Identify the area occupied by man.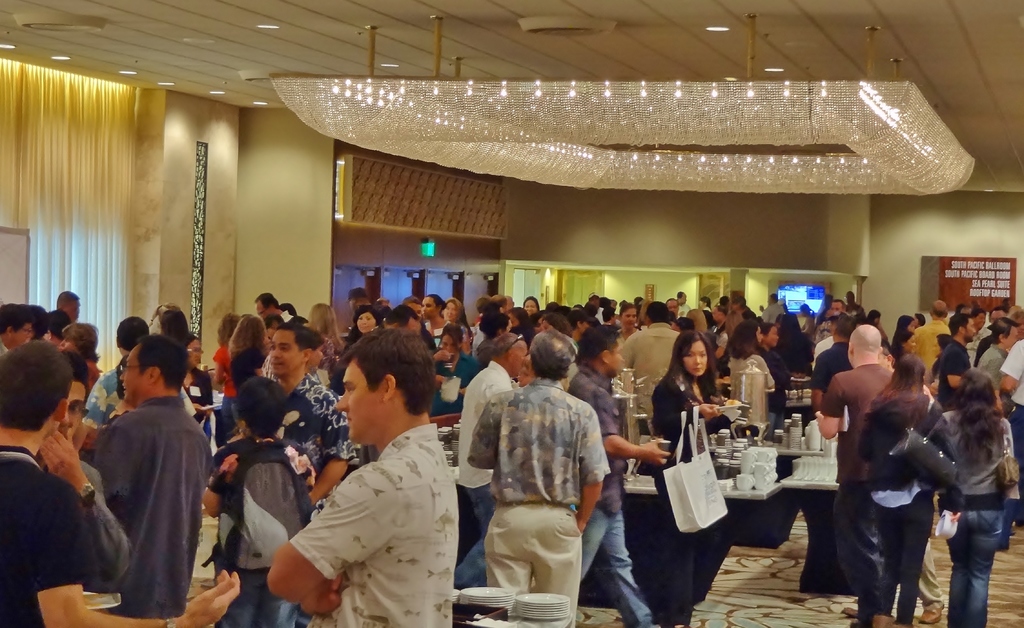
Area: crop(658, 378, 733, 627).
